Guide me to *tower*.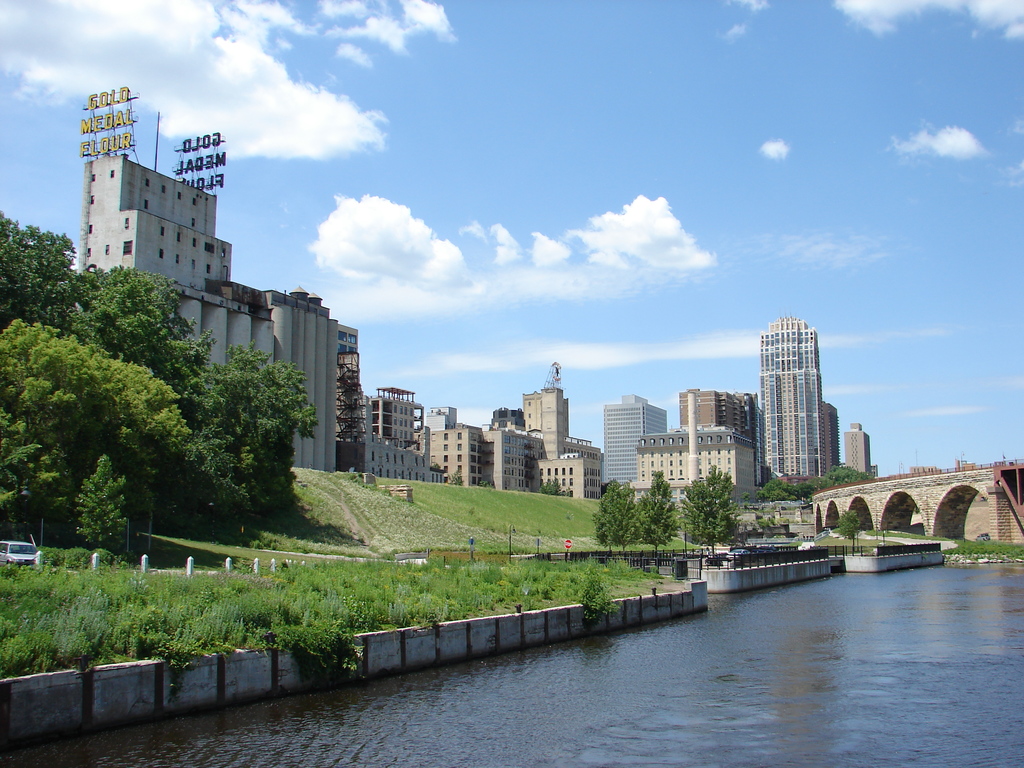
Guidance: bbox=[747, 300, 852, 529].
